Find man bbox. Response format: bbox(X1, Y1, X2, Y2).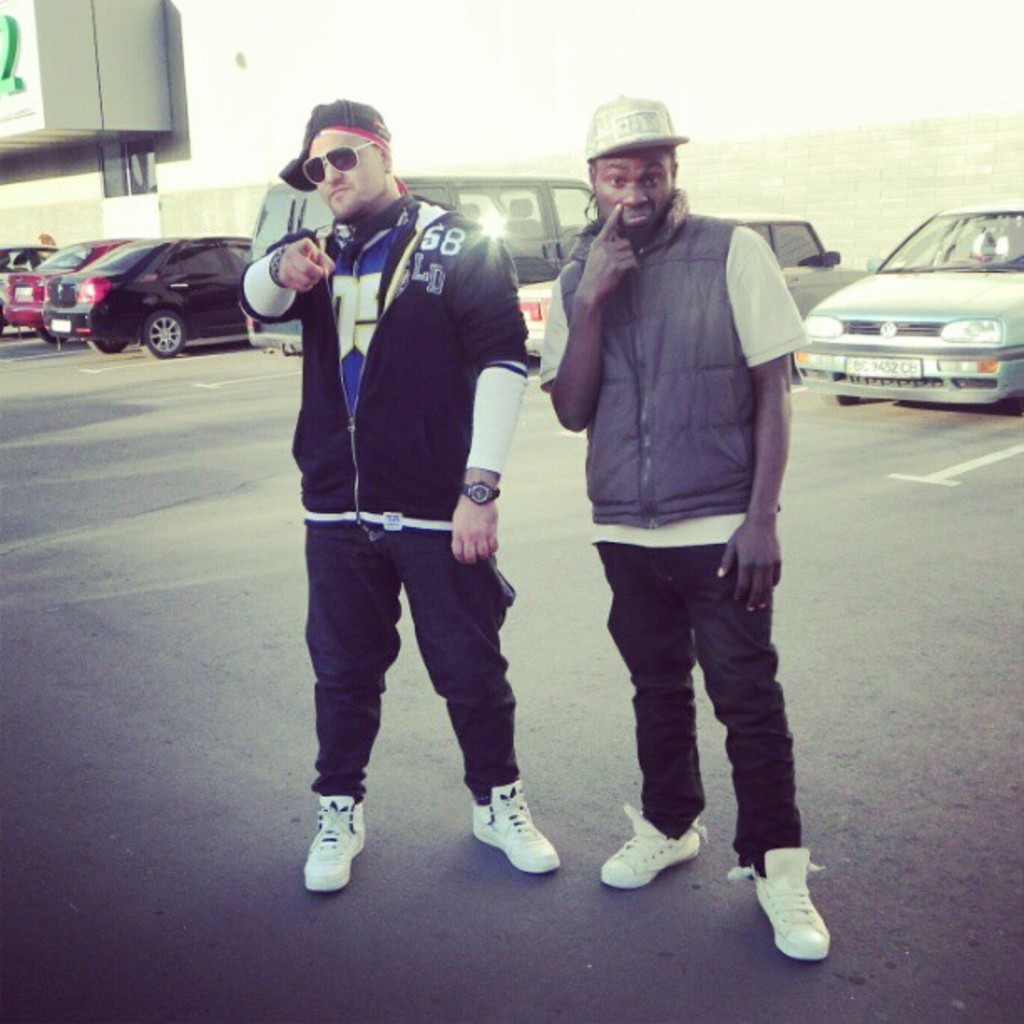
bbox(534, 89, 833, 964).
